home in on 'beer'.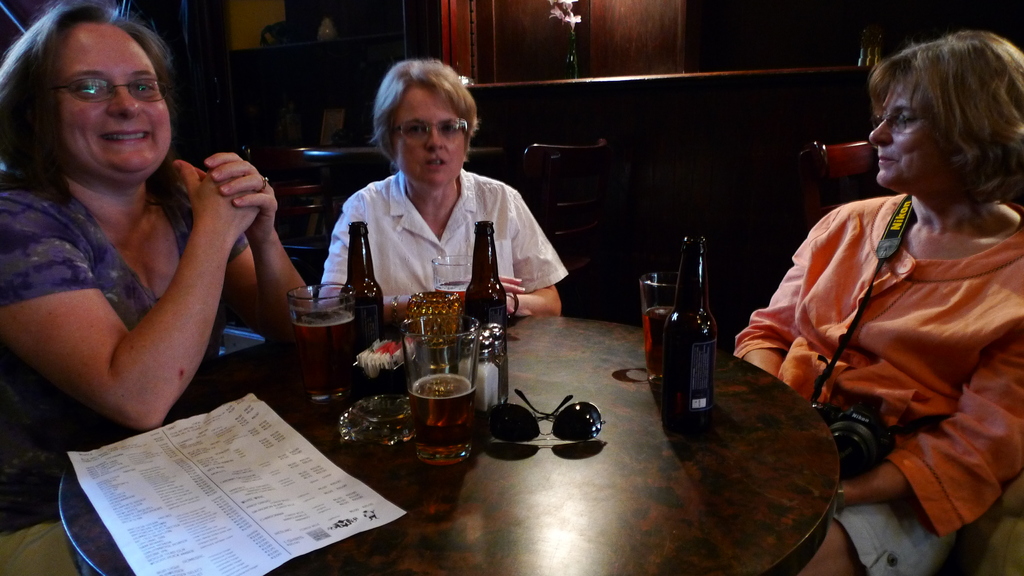
Homed in at (664, 232, 714, 425).
